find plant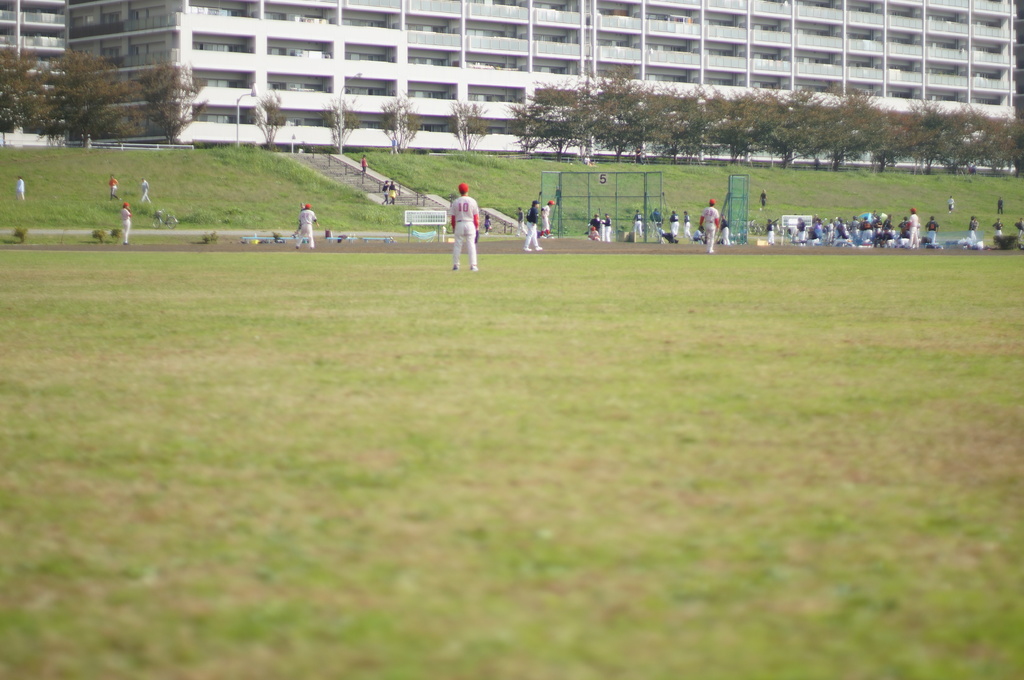
x1=92, y1=228, x2=101, y2=247
